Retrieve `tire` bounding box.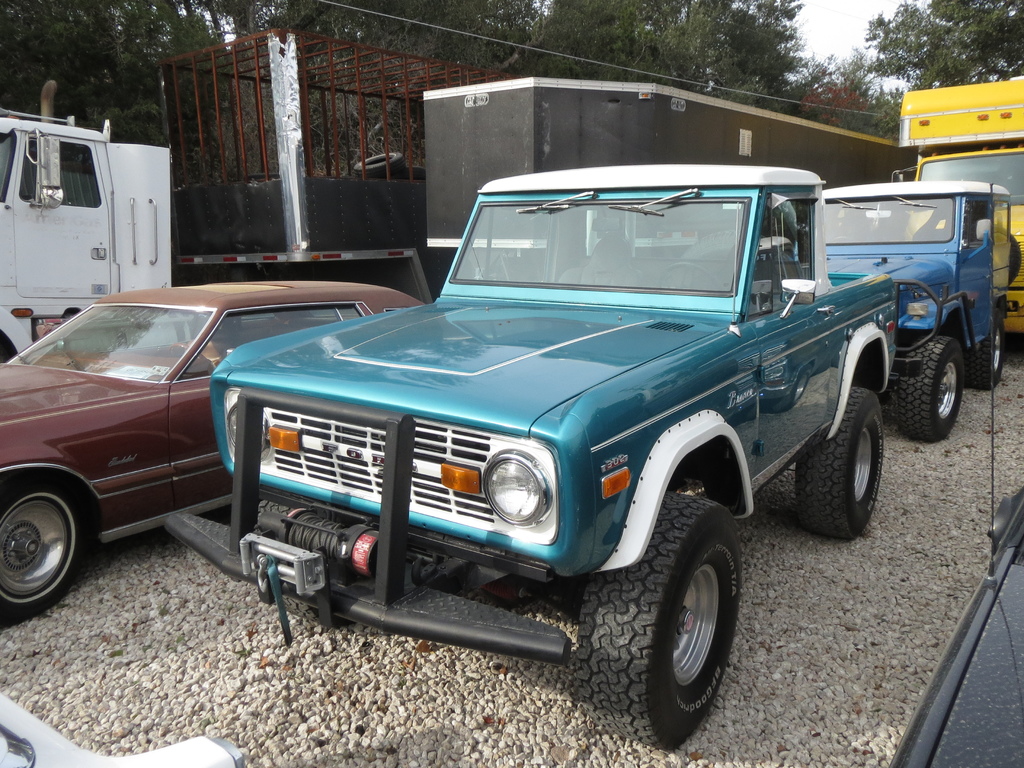
Bounding box: 895, 326, 965, 442.
